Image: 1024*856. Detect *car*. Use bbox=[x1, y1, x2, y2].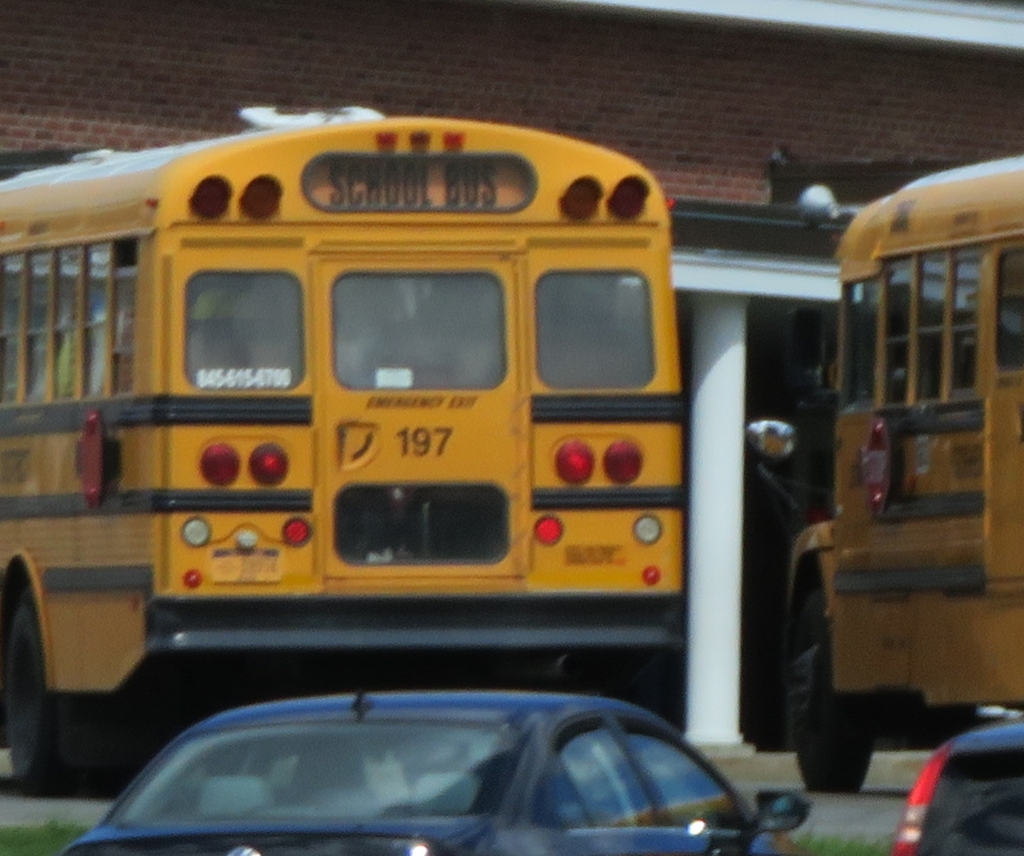
bbox=[888, 713, 1023, 855].
